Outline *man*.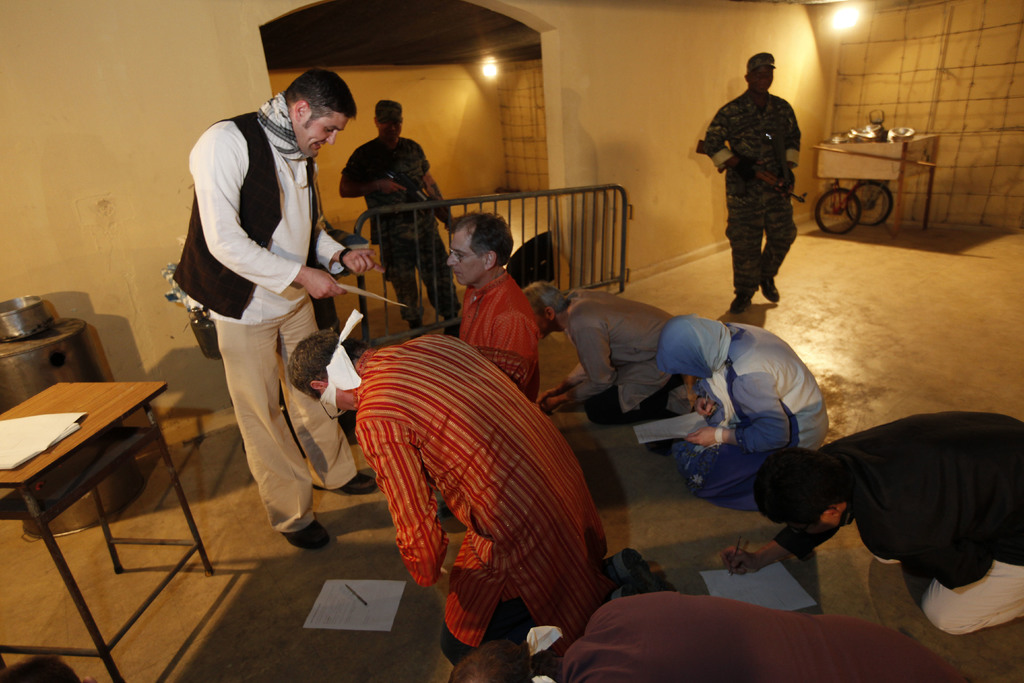
Outline: bbox=(165, 63, 380, 551).
